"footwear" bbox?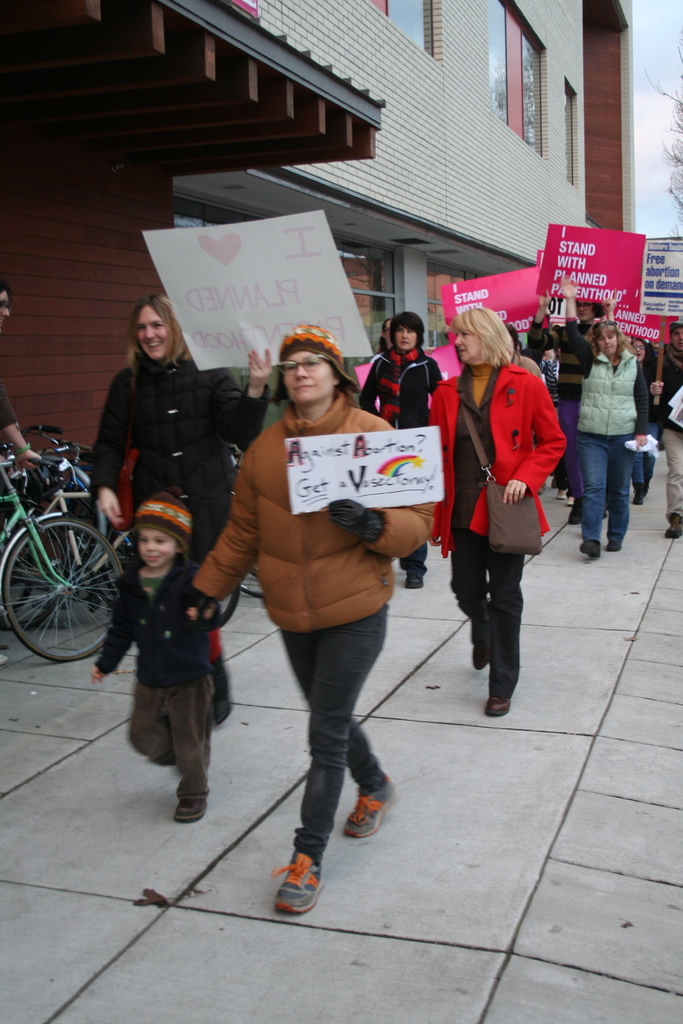
(634, 490, 650, 508)
